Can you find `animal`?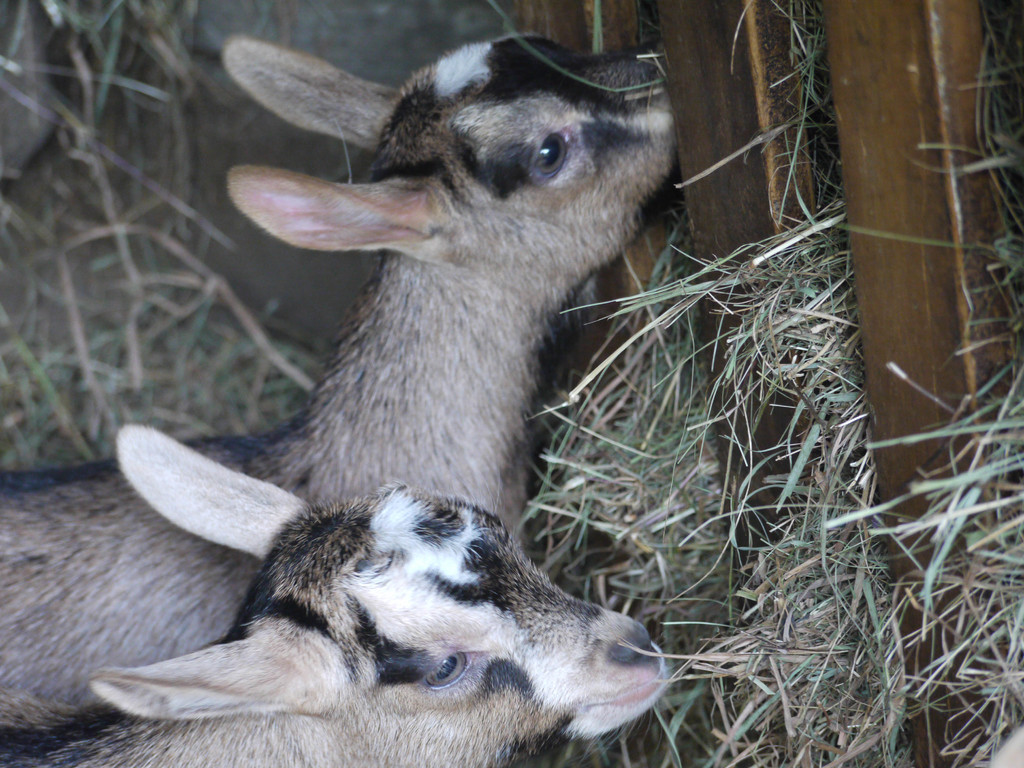
Yes, bounding box: (0, 30, 676, 745).
